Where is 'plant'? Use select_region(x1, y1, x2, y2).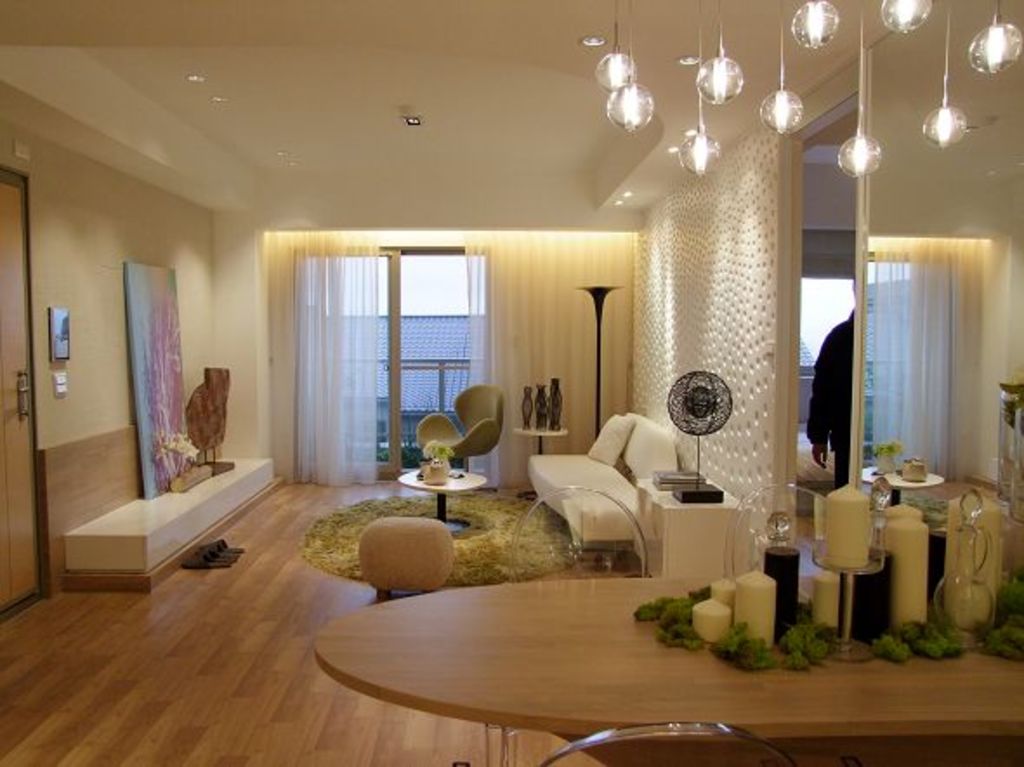
select_region(942, 642, 975, 659).
